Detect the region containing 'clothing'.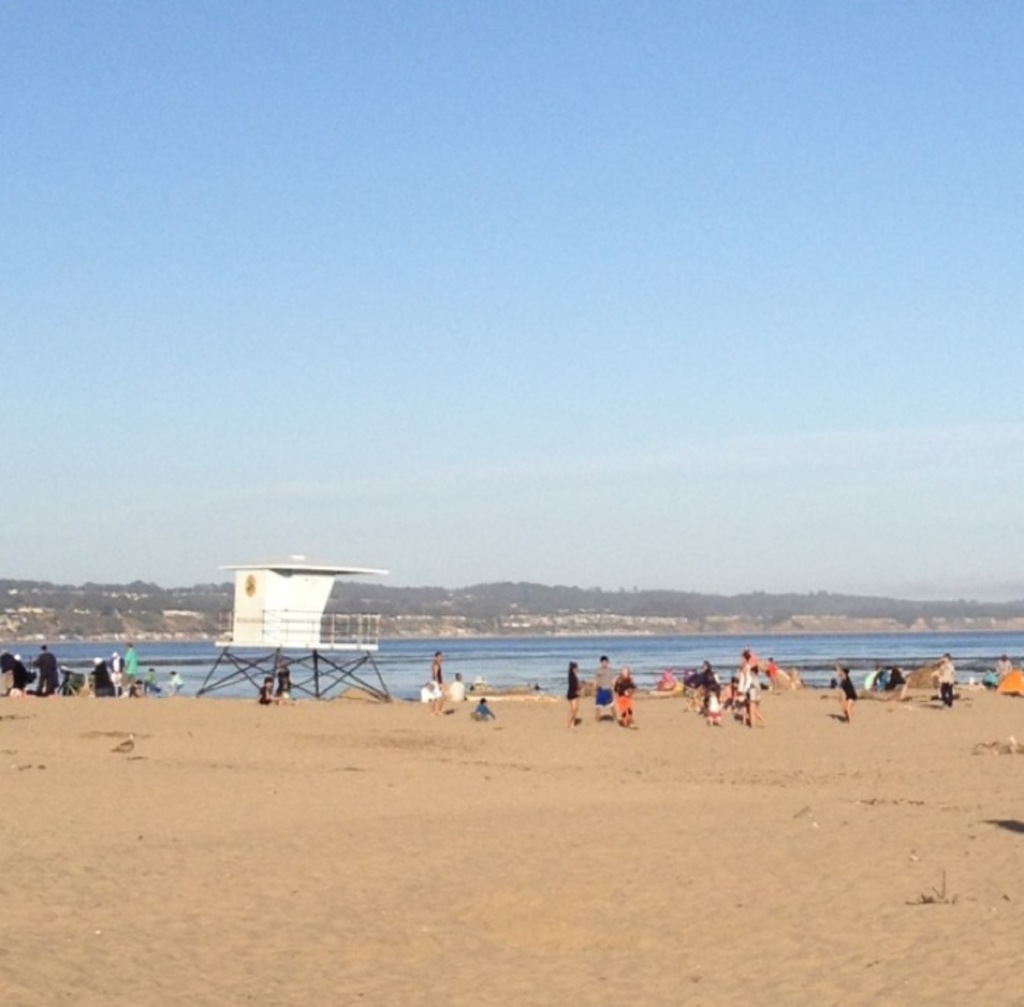
bbox=(471, 706, 491, 716).
